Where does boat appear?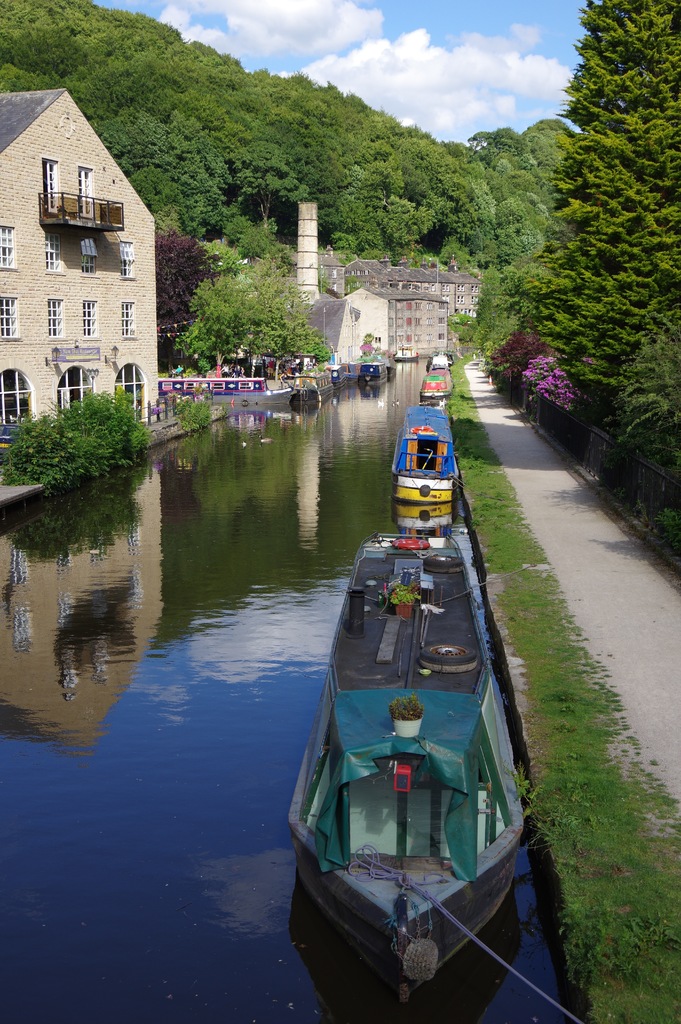
Appears at bbox=[290, 437, 548, 1000].
